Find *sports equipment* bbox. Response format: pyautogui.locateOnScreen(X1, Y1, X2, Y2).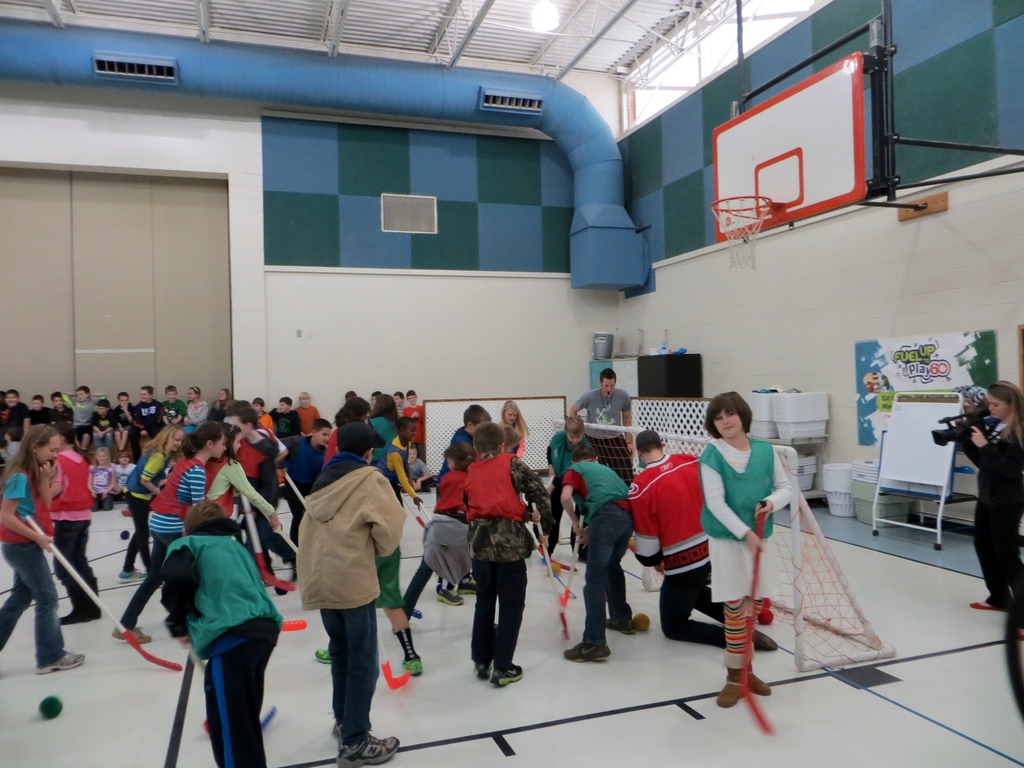
pyautogui.locateOnScreen(530, 499, 571, 639).
